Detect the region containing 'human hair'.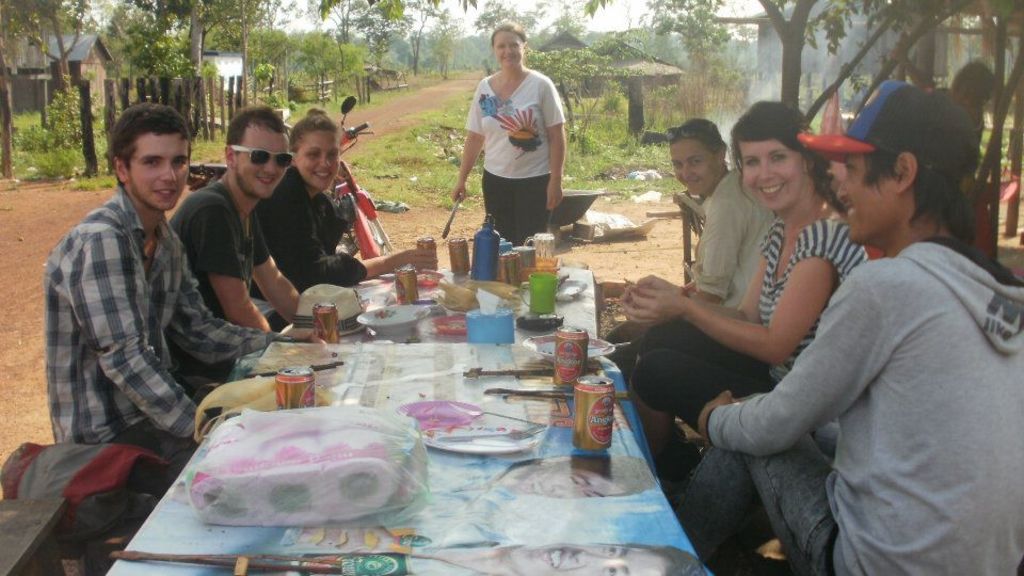
region(482, 21, 521, 41).
